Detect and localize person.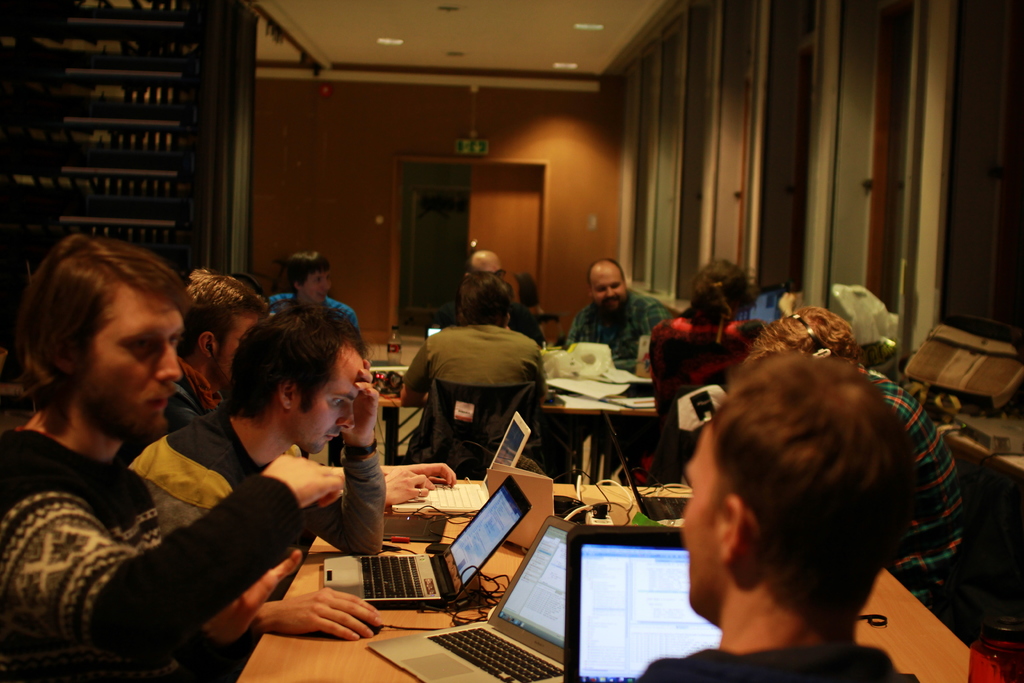
Localized at (left=645, top=258, right=779, bottom=411).
